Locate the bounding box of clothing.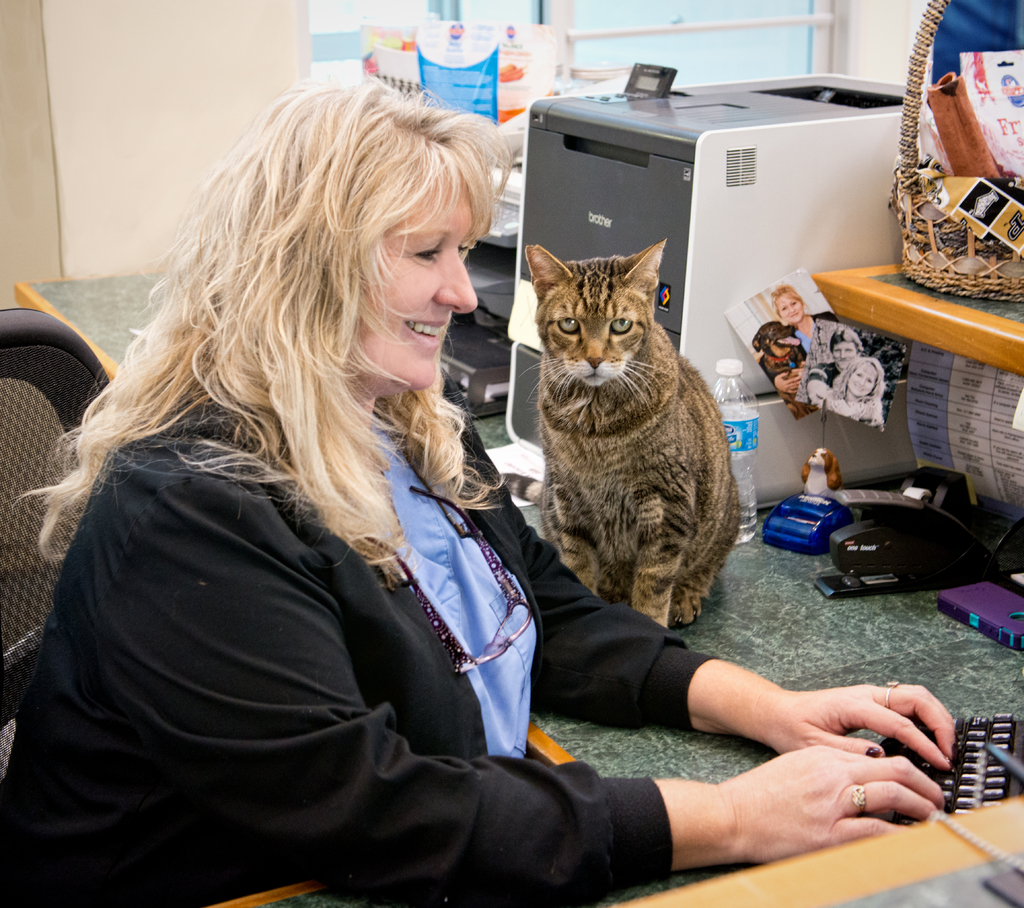
Bounding box: x1=792 y1=316 x2=860 y2=409.
